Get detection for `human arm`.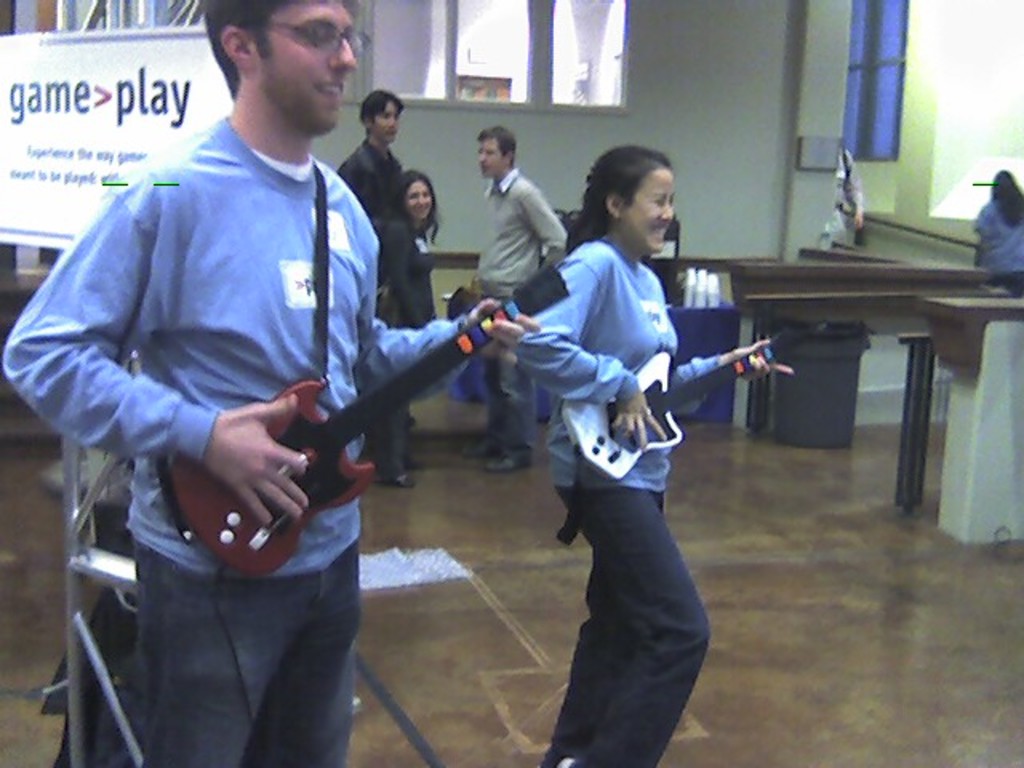
Detection: l=378, t=216, r=429, b=323.
